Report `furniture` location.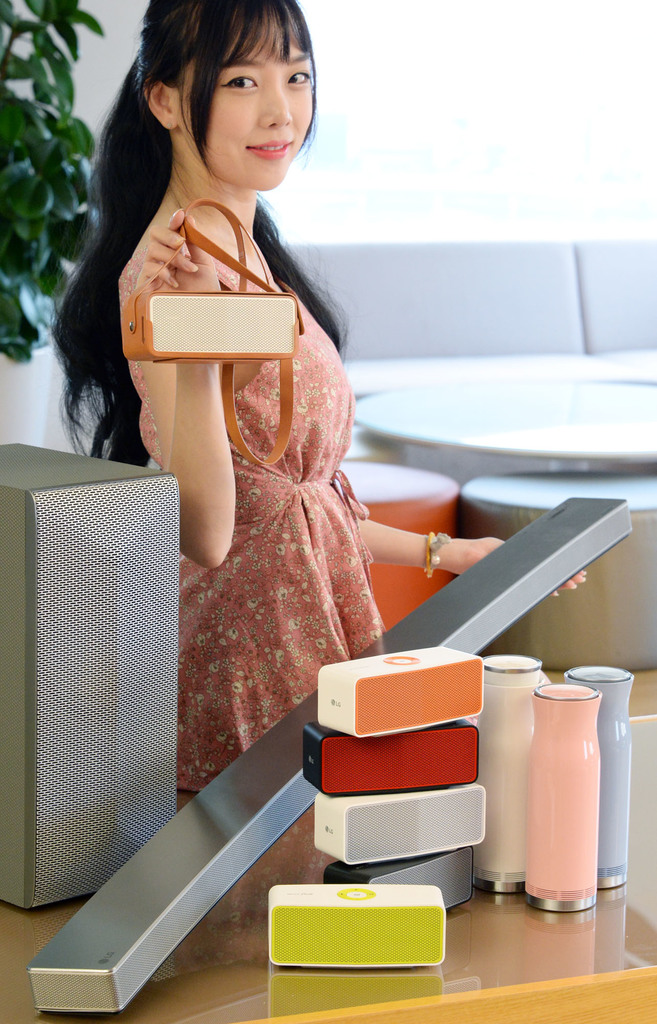
Report: (left=335, top=459, right=457, bottom=625).
